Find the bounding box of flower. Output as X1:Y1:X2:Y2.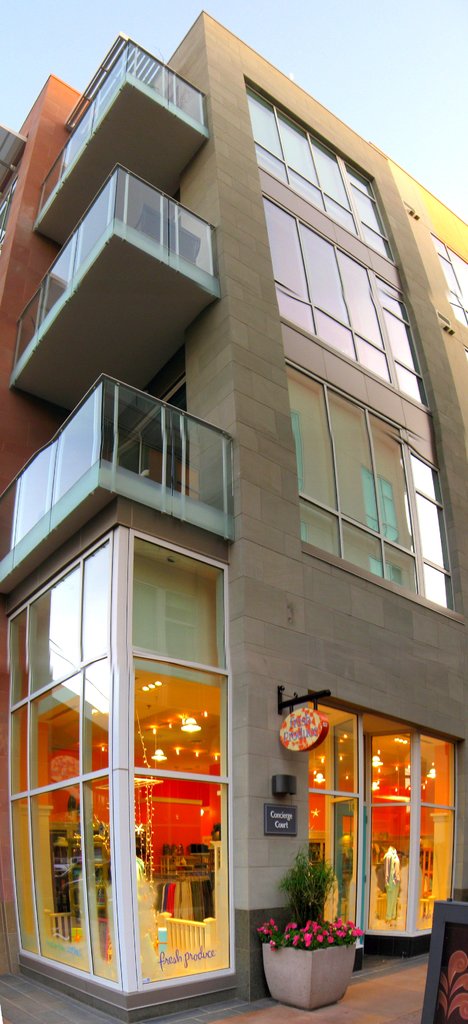
328:939:333:946.
